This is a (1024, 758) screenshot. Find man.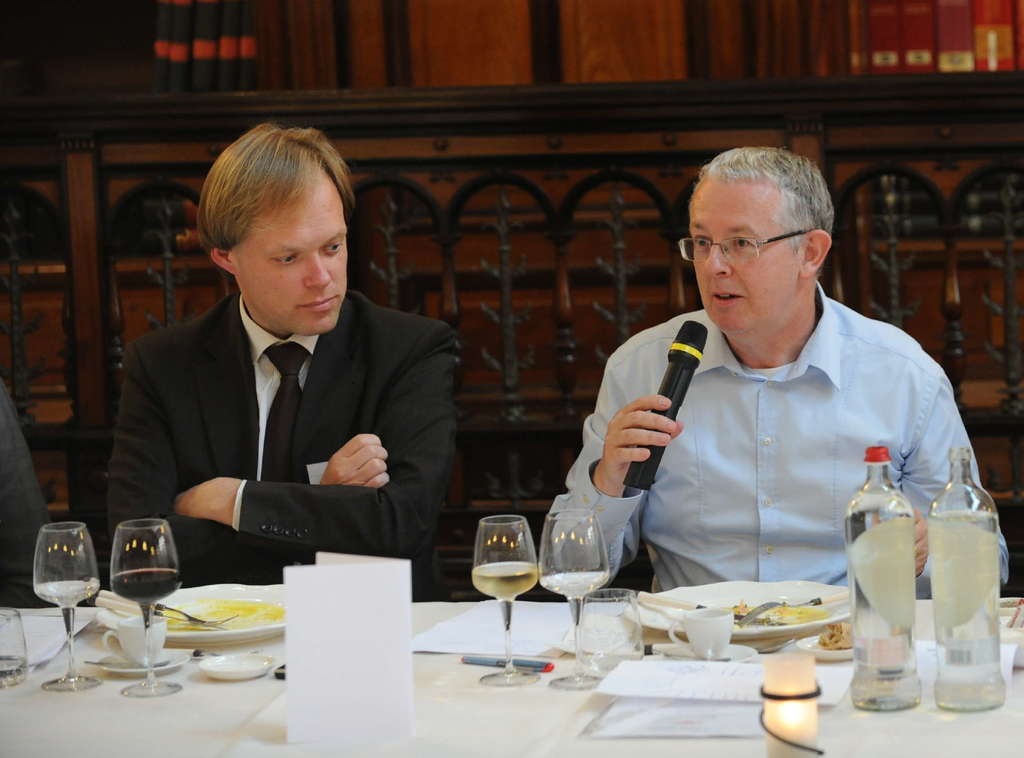
Bounding box: detection(95, 116, 459, 598).
